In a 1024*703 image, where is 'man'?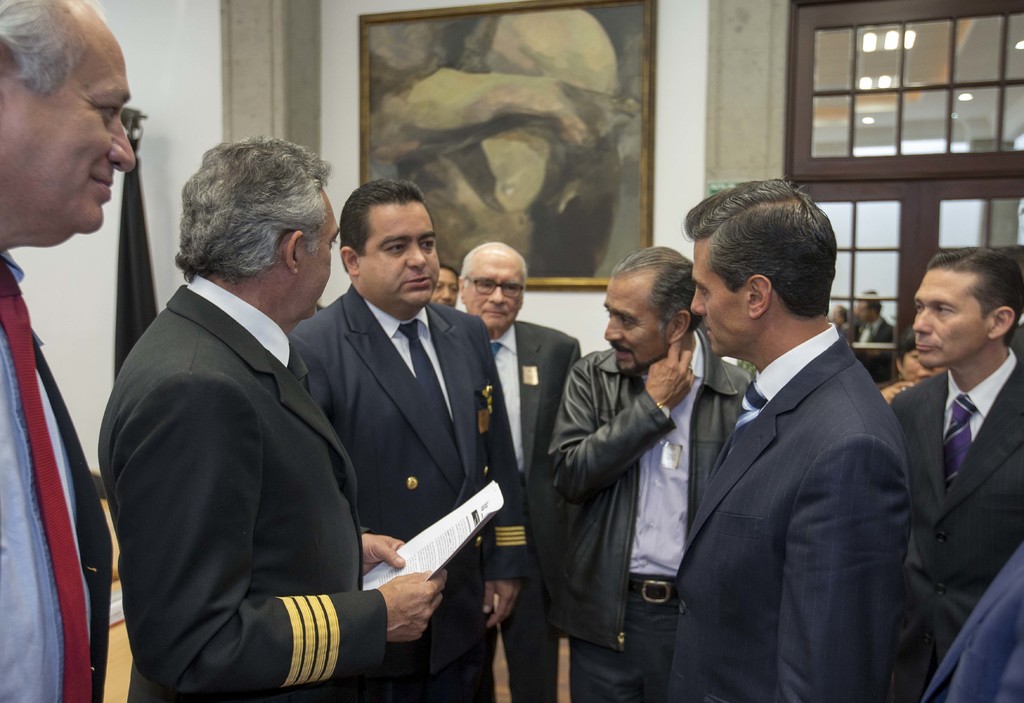
x1=862, y1=216, x2=1023, y2=675.
